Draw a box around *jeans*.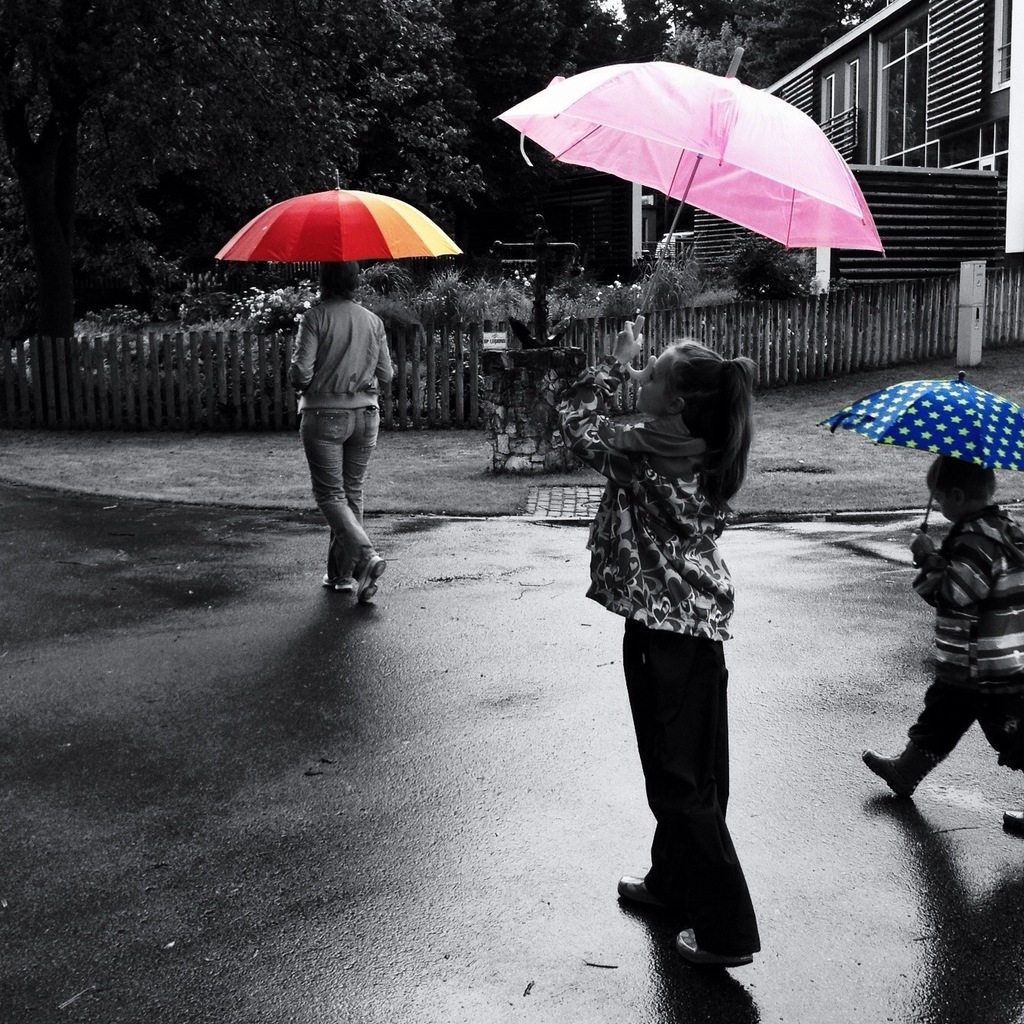
pyautogui.locateOnScreen(622, 605, 763, 960).
